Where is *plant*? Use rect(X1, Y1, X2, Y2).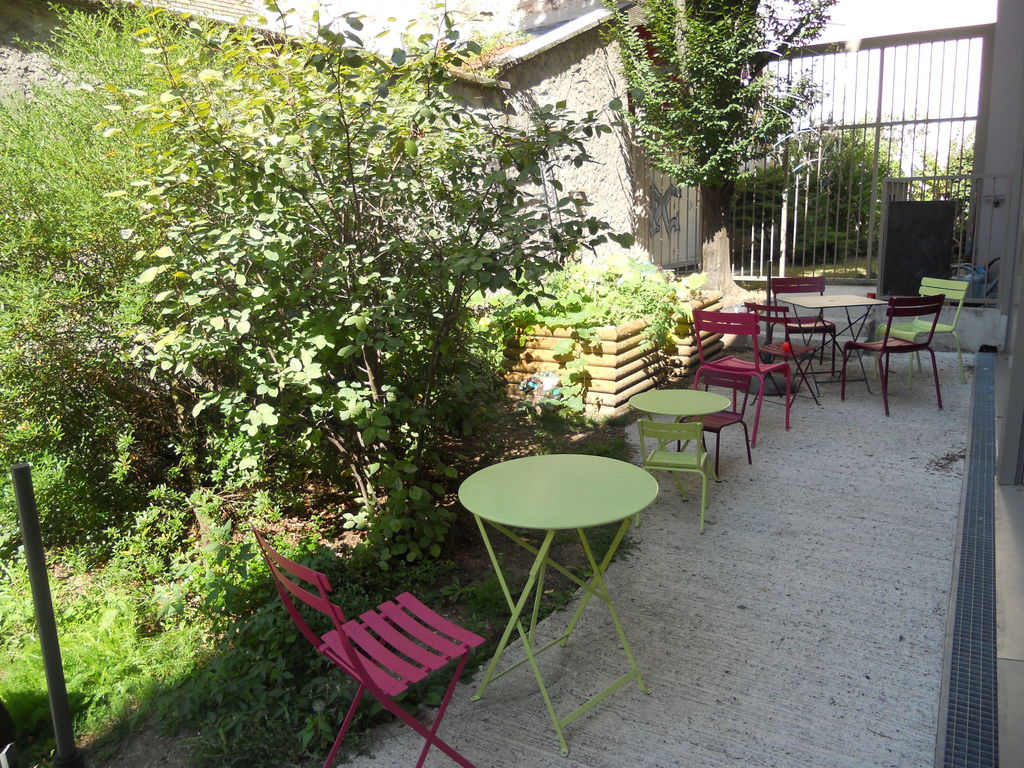
rect(461, 250, 698, 438).
